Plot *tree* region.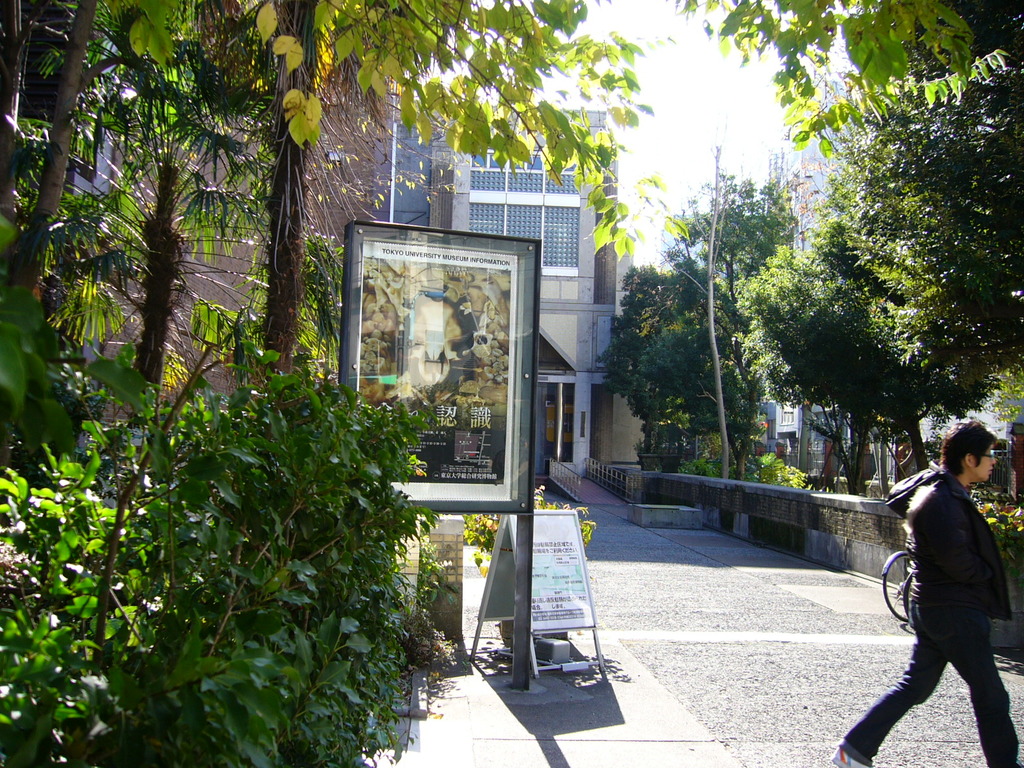
Plotted at [left=0, top=0, right=695, bottom=480].
